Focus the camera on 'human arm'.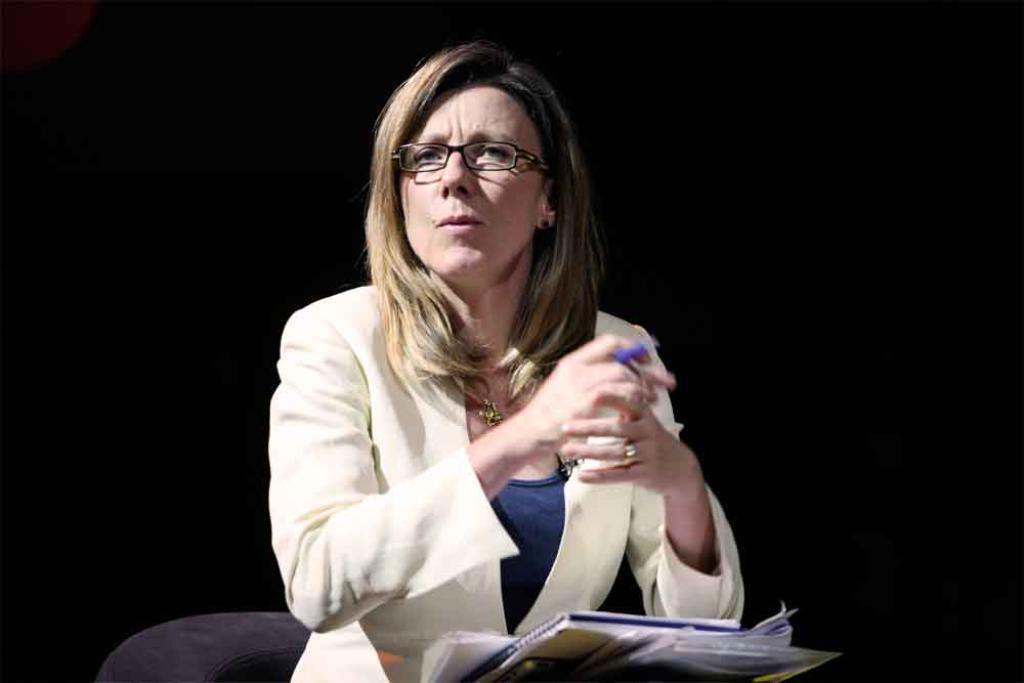
Focus region: (x1=558, y1=316, x2=740, y2=635).
